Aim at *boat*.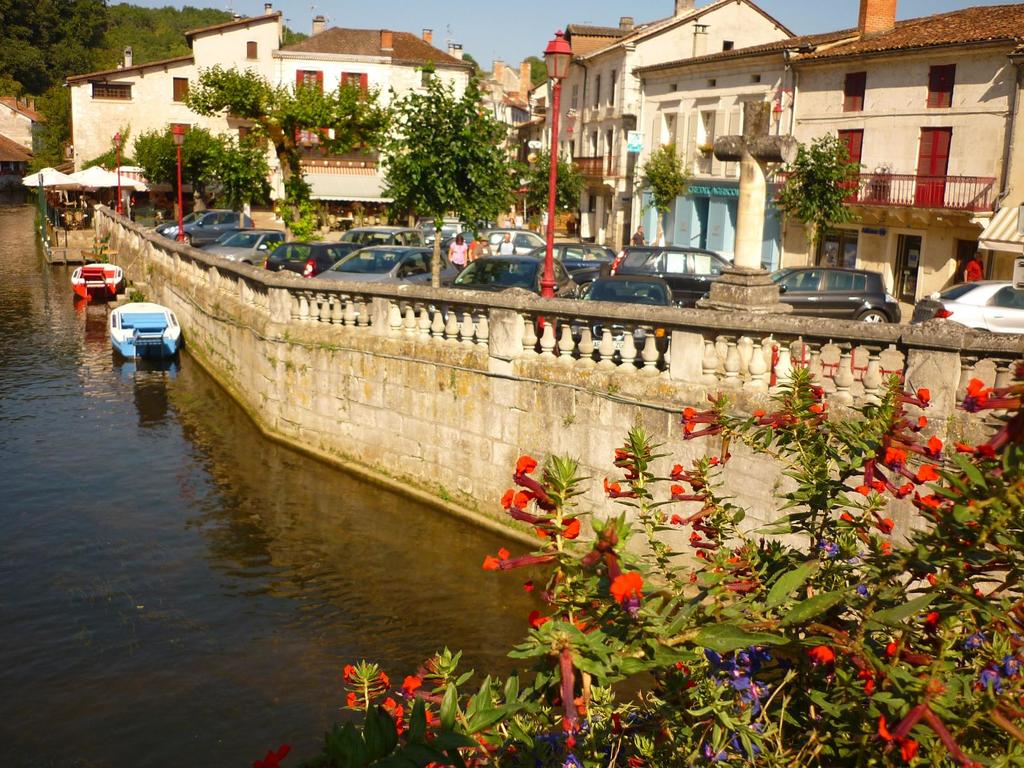
Aimed at crop(72, 260, 124, 302).
